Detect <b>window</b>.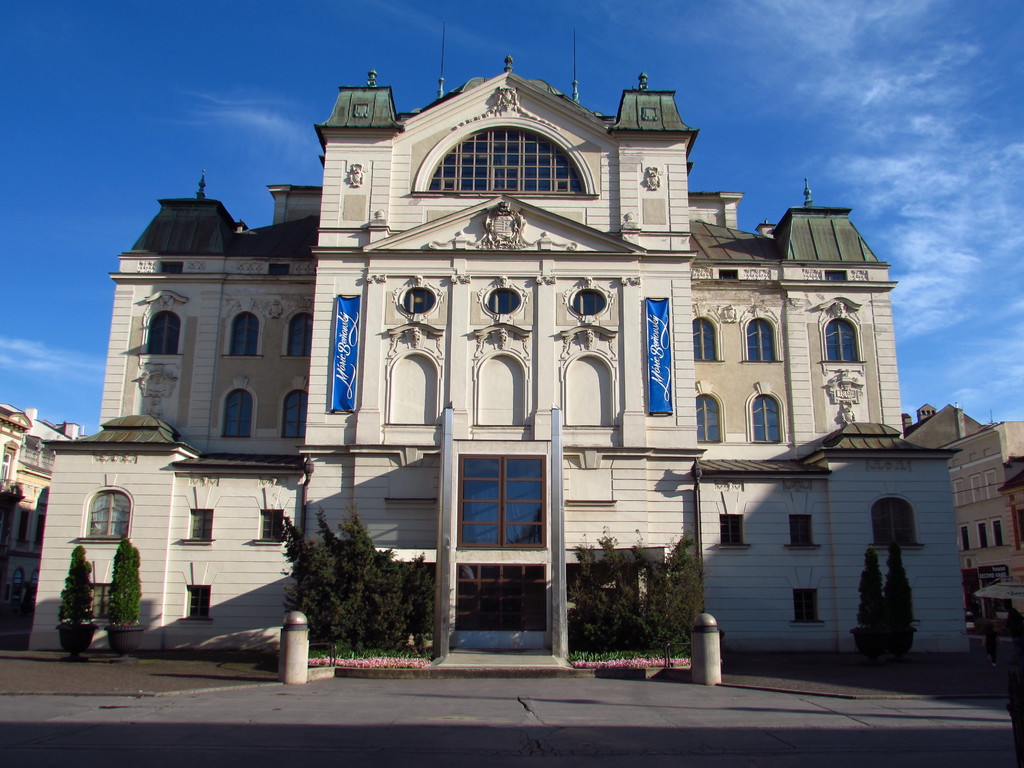
Detected at <bbox>180, 581, 212, 627</bbox>.
